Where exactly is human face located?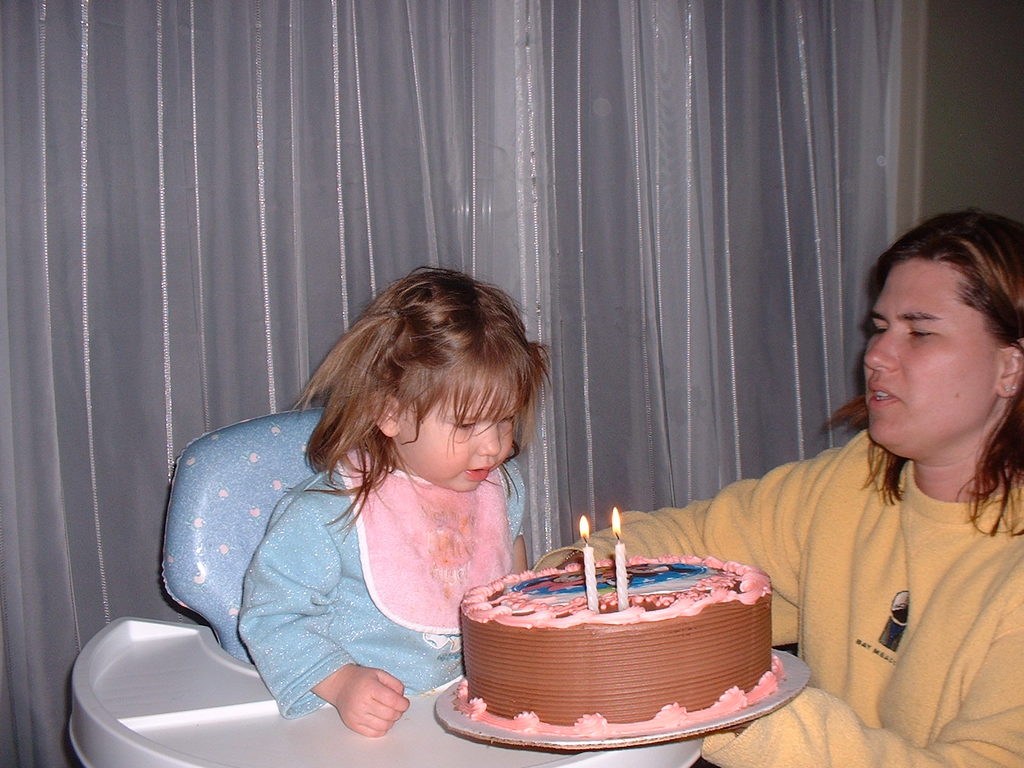
Its bounding box is rect(860, 262, 996, 442).
